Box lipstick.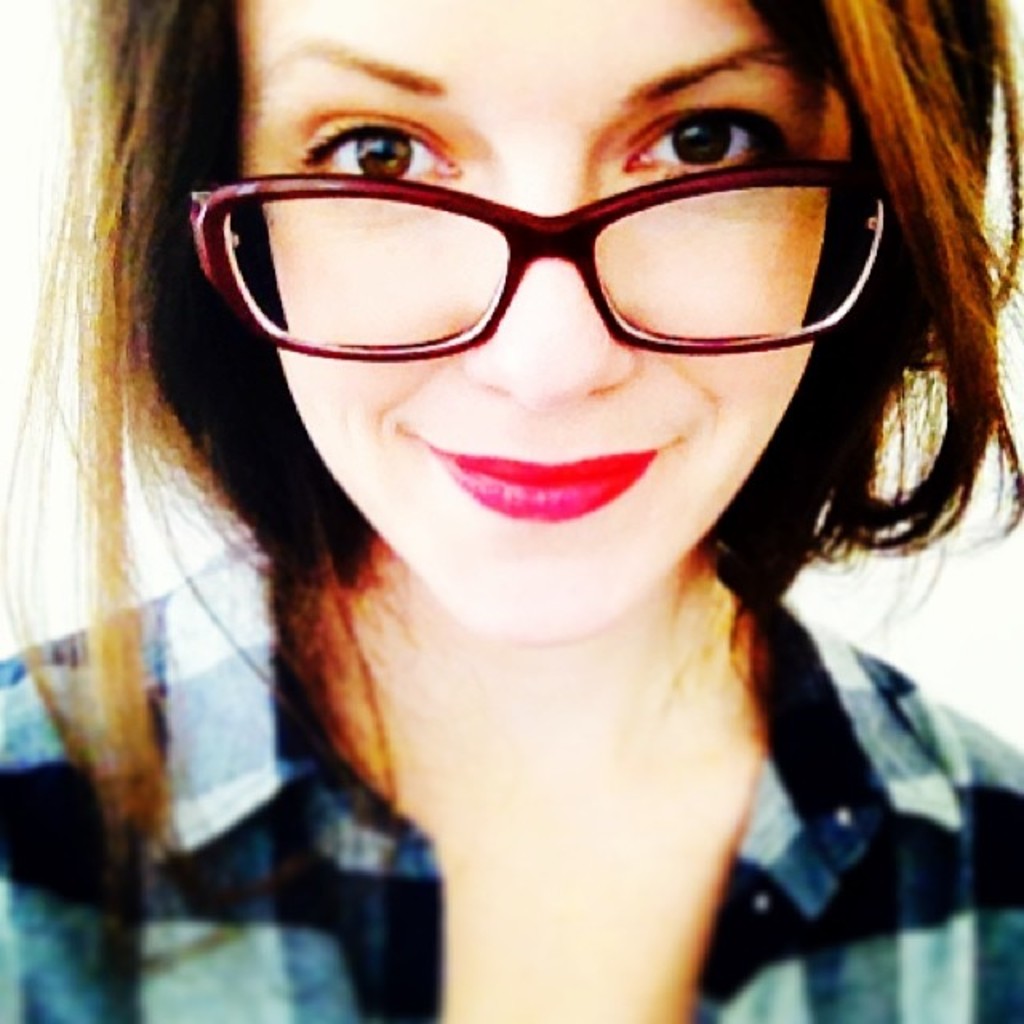
426/450/656/528.
